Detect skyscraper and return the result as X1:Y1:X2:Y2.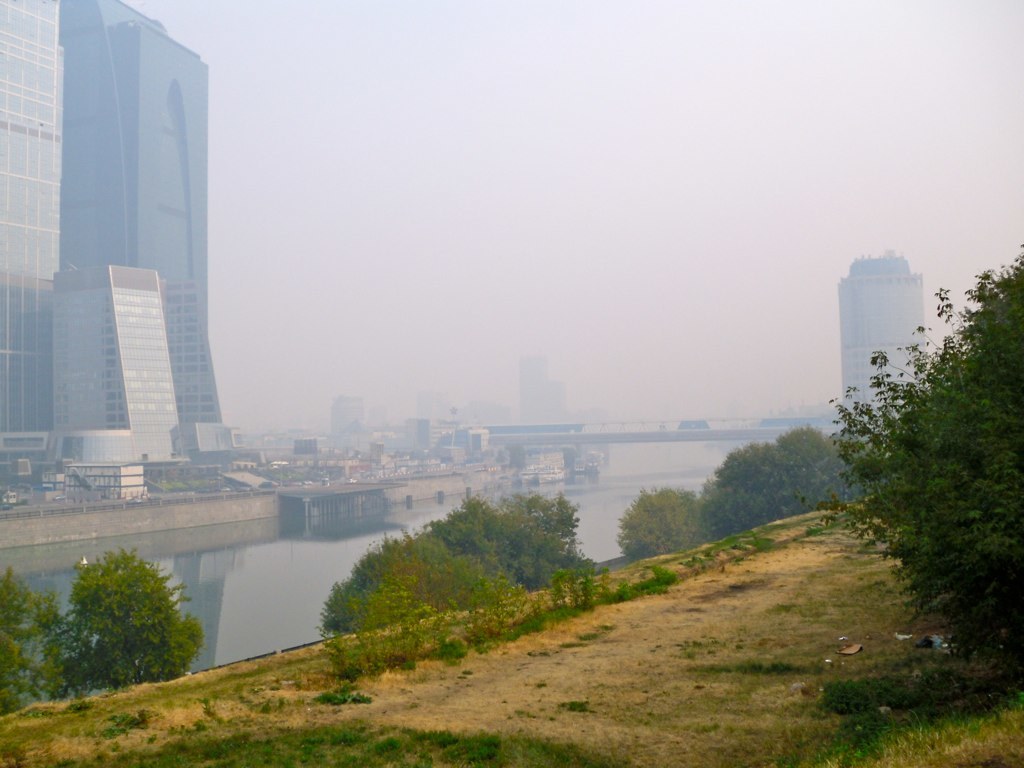
15:32:237:529.
